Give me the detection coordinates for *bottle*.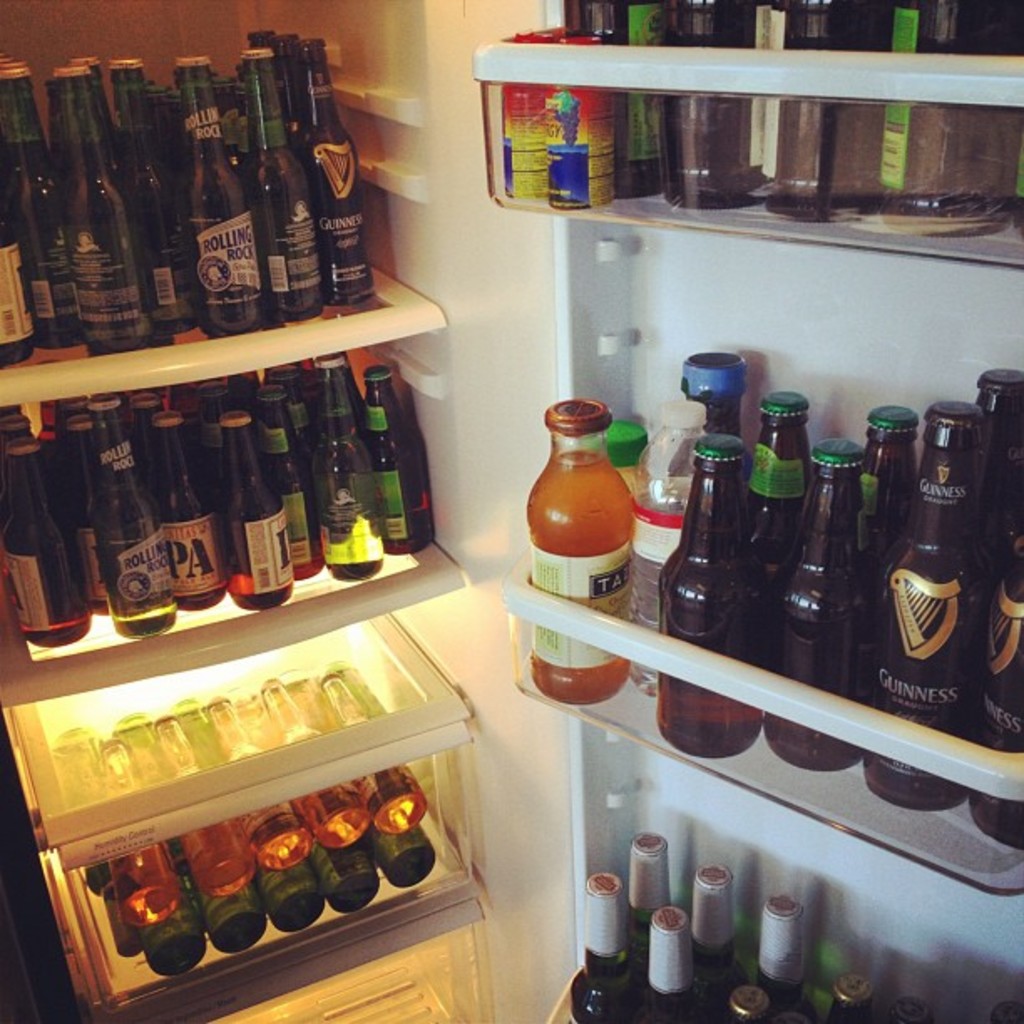
box=[868, 0, 984, 274].
